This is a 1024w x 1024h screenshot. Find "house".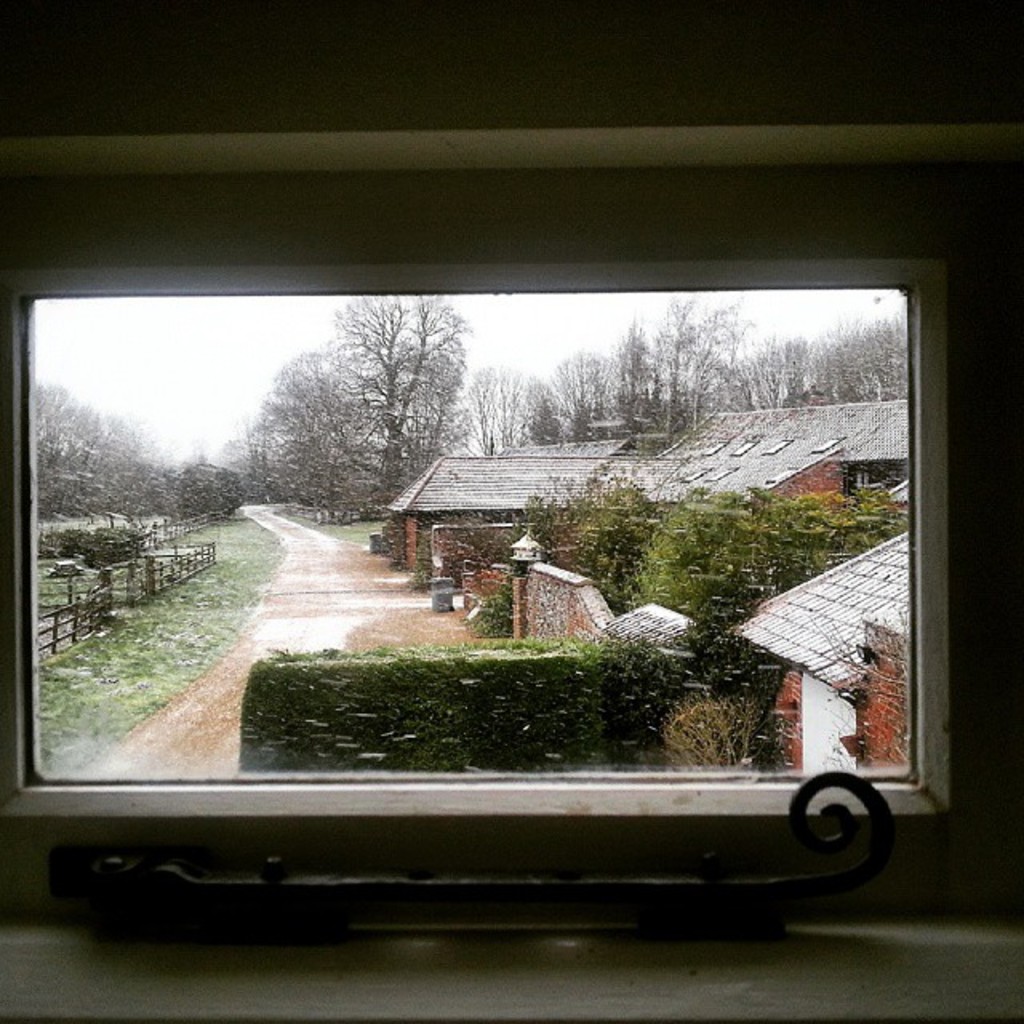
Bounding box: pyautogui.locateOnScreen(638, 390, 914, 536).
